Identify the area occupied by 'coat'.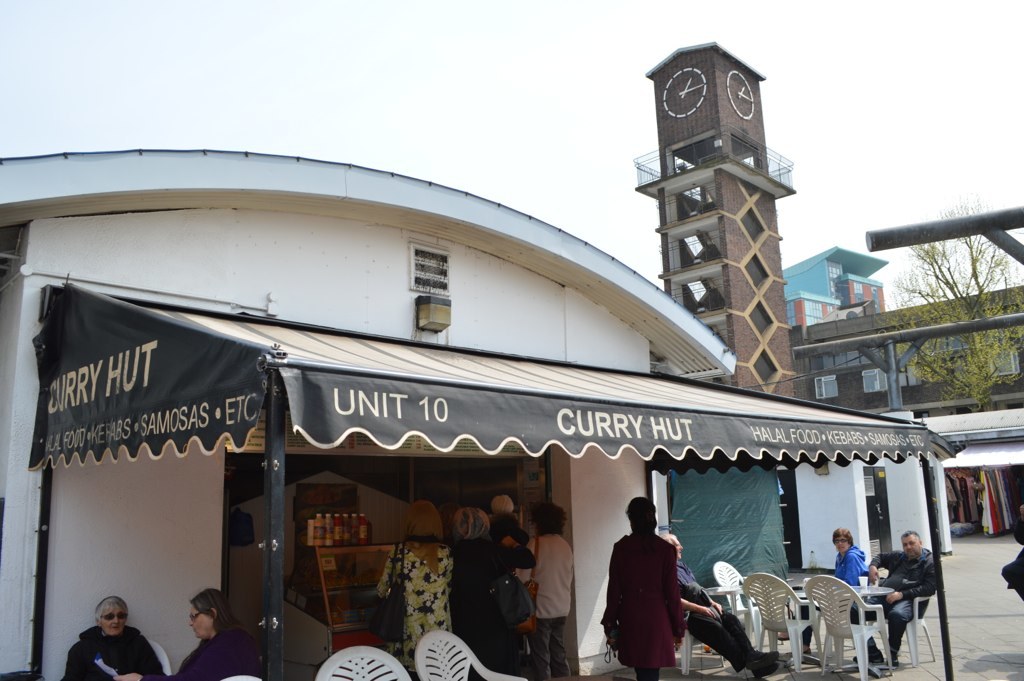
Area: (left=610, top=544, right=686, bottom=673).
